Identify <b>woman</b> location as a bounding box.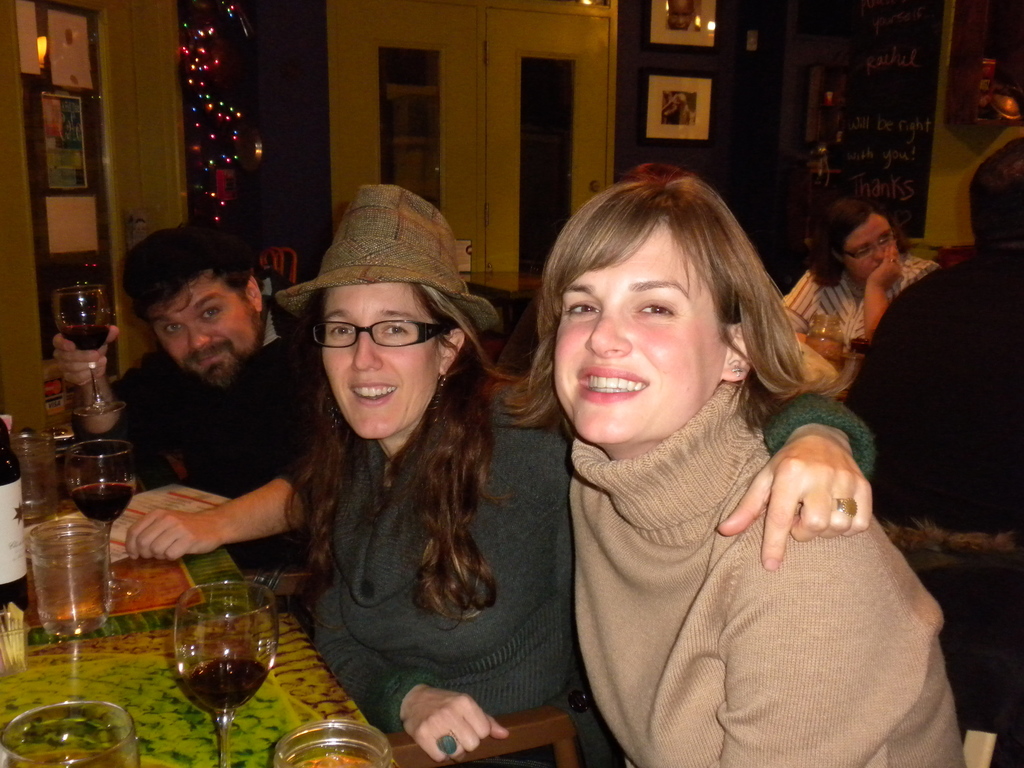
(303, 180, 876, 765).
